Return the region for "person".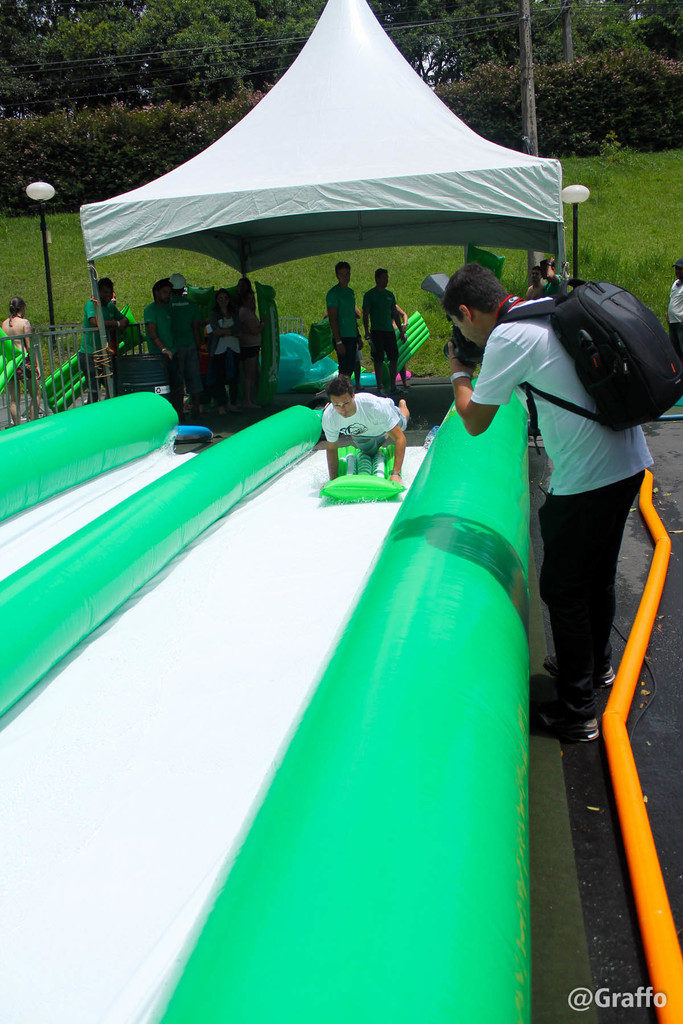
crop(324, 365, 408, 468).
